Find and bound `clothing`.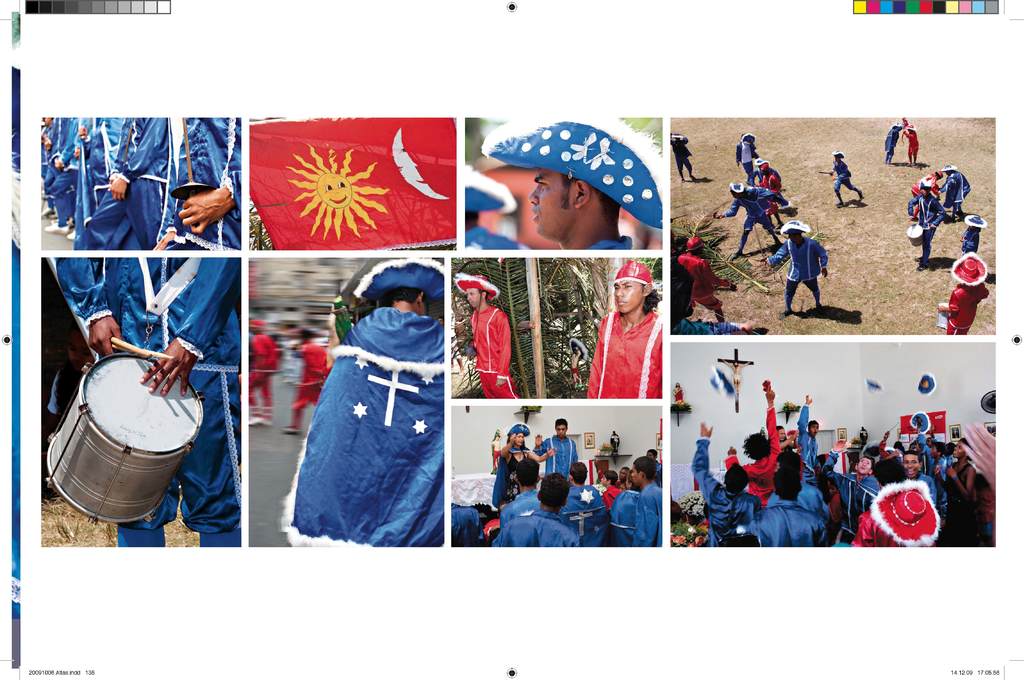
Bound: bbox(857, 508, 909, 549).
